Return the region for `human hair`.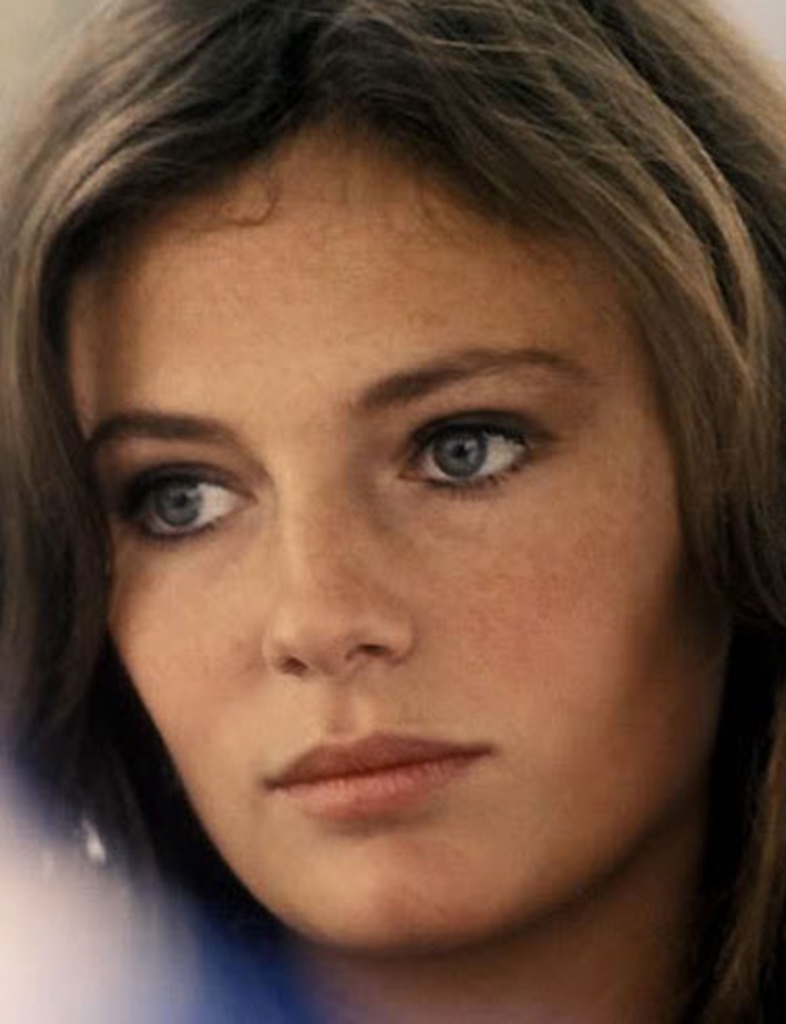
bbox(0, 0, 784, 1022).
